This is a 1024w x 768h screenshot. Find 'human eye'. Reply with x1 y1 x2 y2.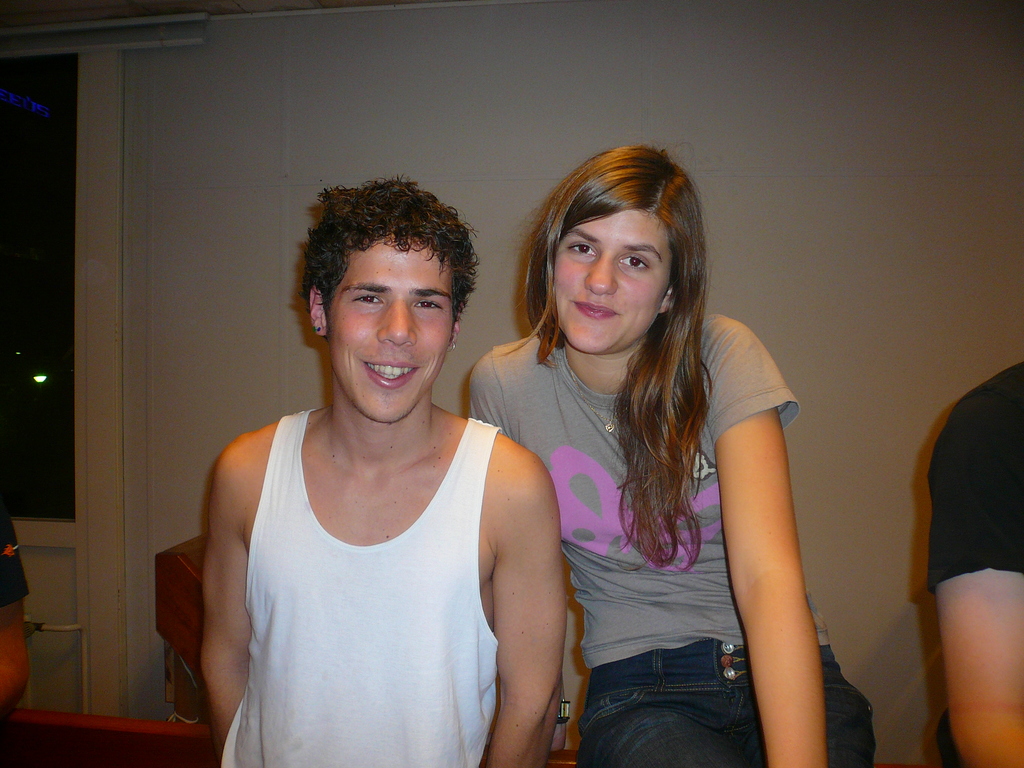
351 290 385 307.
